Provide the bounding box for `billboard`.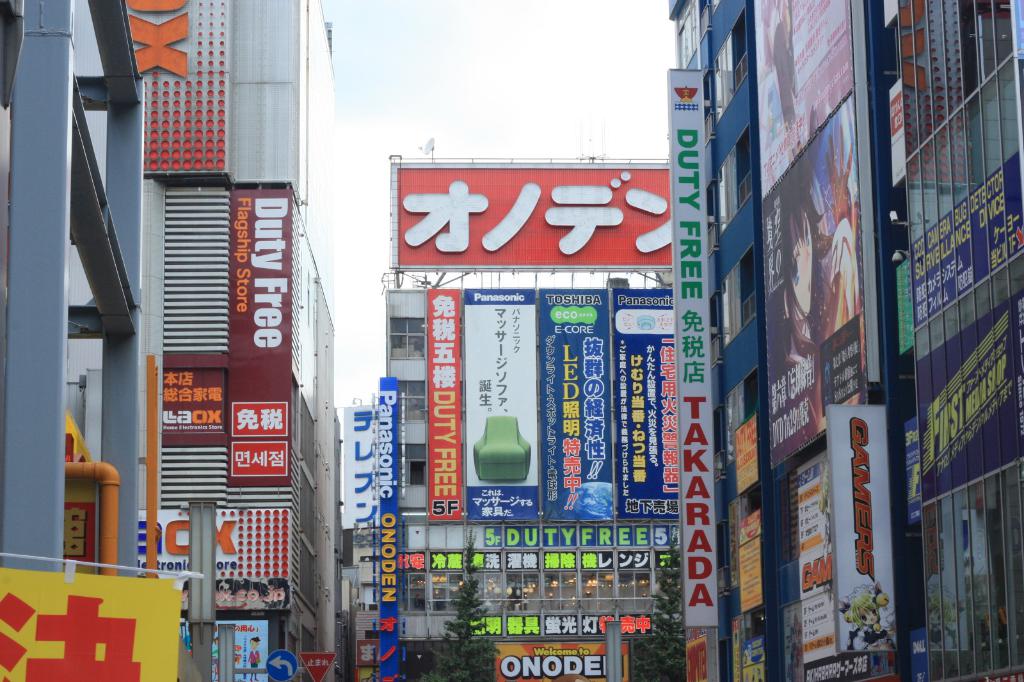
{"left": 735, "top": 509, "right": 762, "bottom": 616}.
